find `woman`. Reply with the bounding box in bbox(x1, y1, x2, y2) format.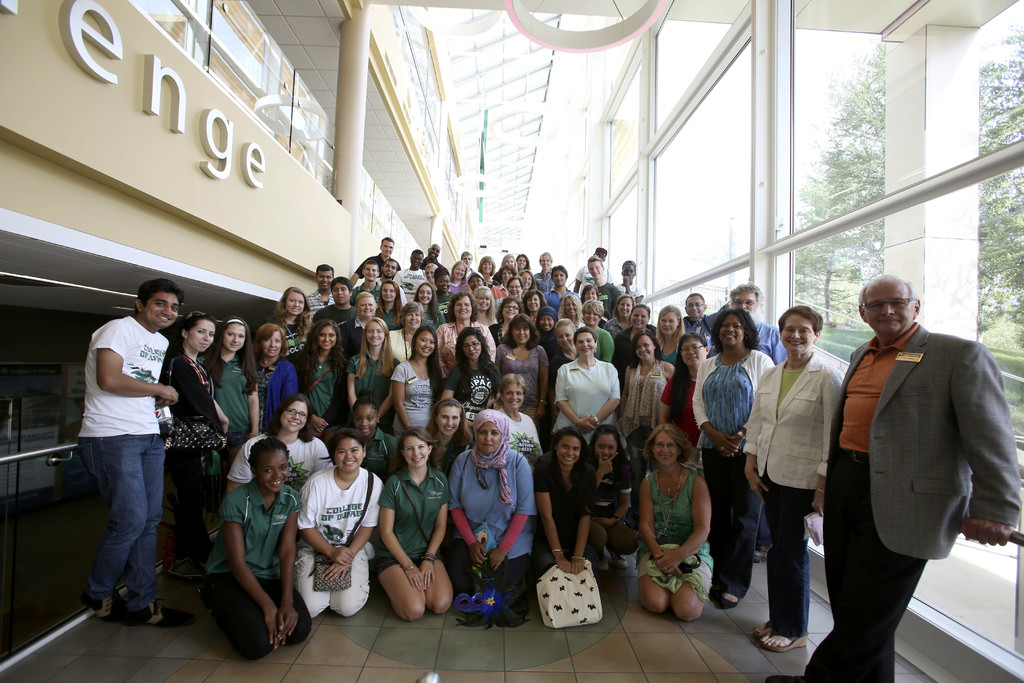
bbox(295, 431, 378, 611).
